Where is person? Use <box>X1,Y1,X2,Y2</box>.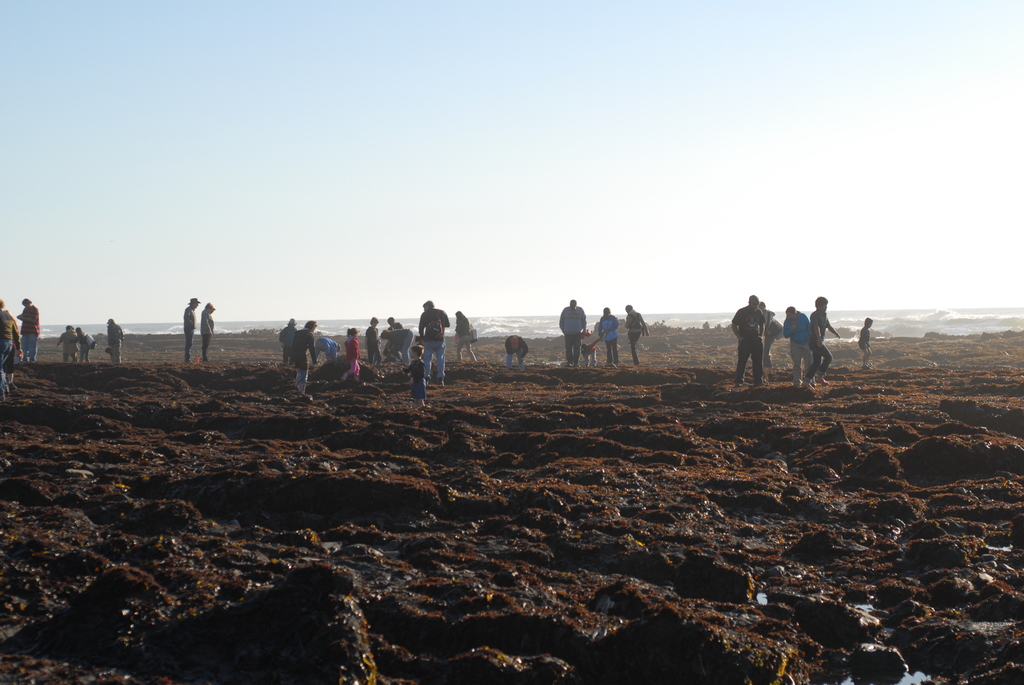
<box>594,304,621,370</box>.
